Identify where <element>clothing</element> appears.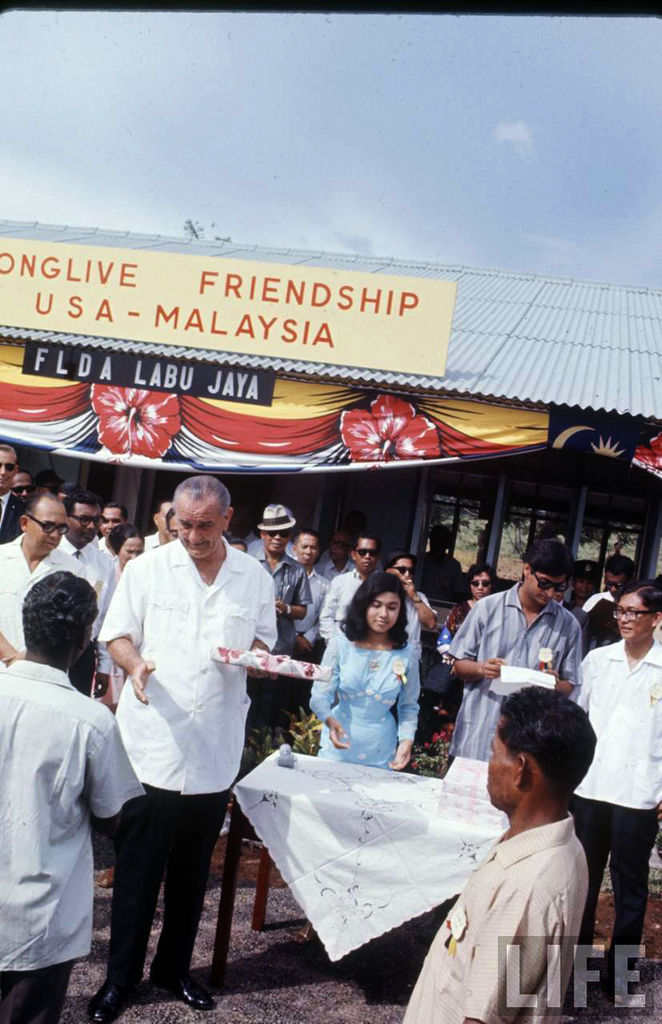
Appears at x1=304, y1=624, x2=413, y2=776.
